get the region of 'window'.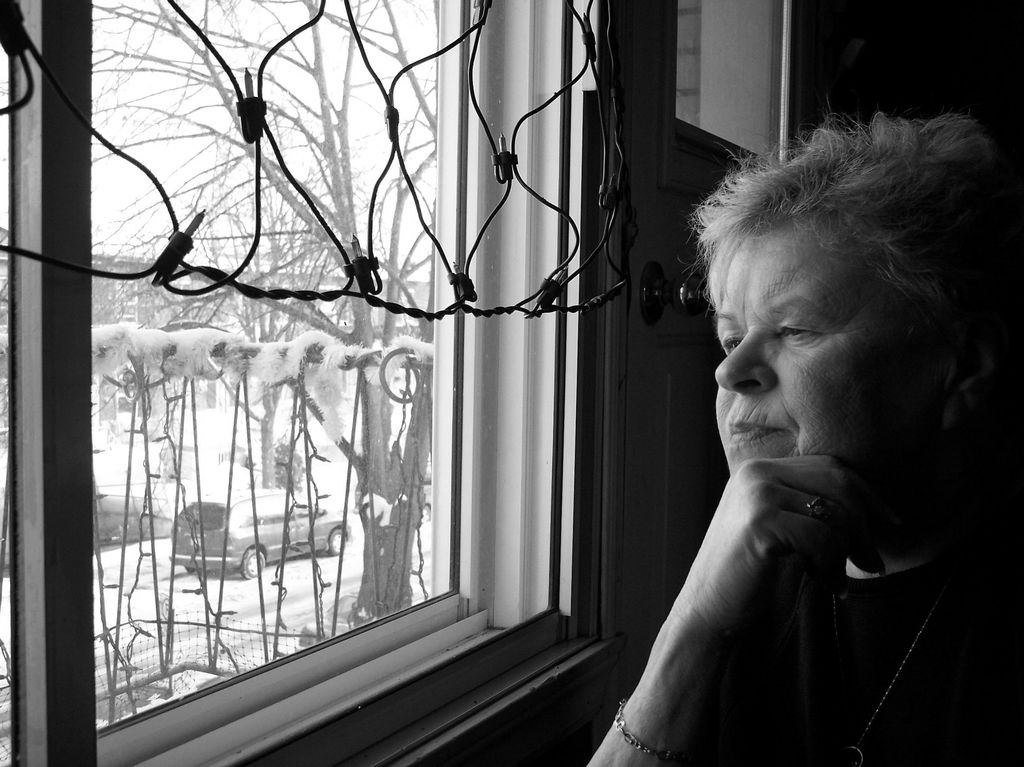
0, 0, 605, 766.
